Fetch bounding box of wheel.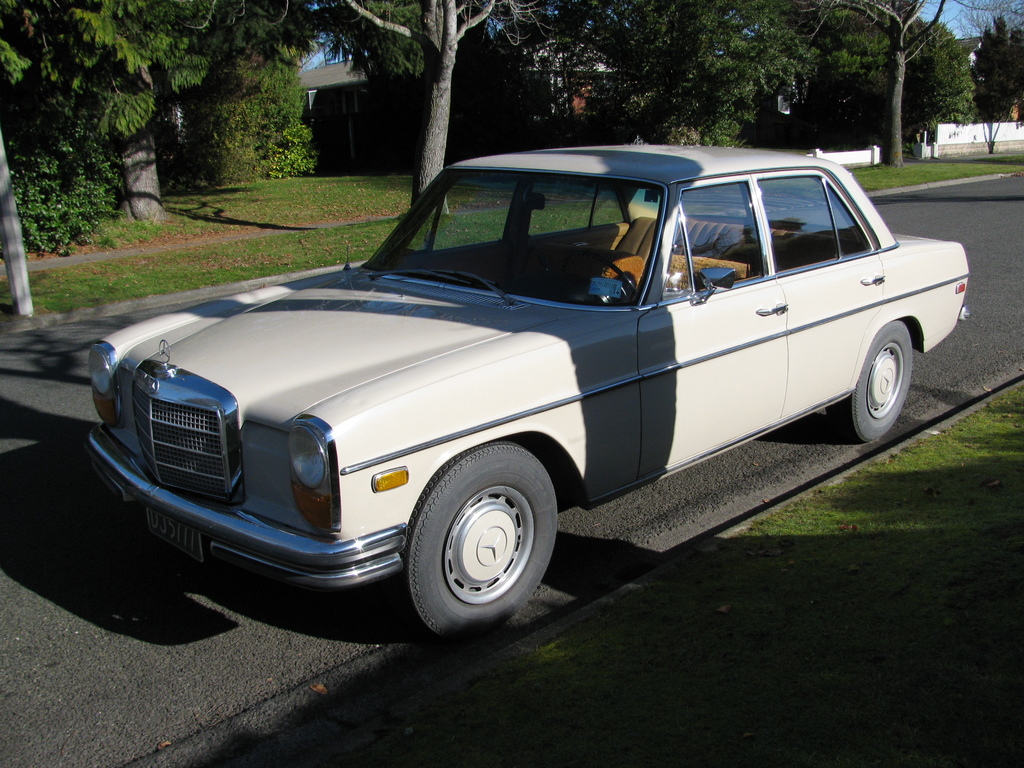
Bbox: (left=396, top=450, right=556, bottom=629).
